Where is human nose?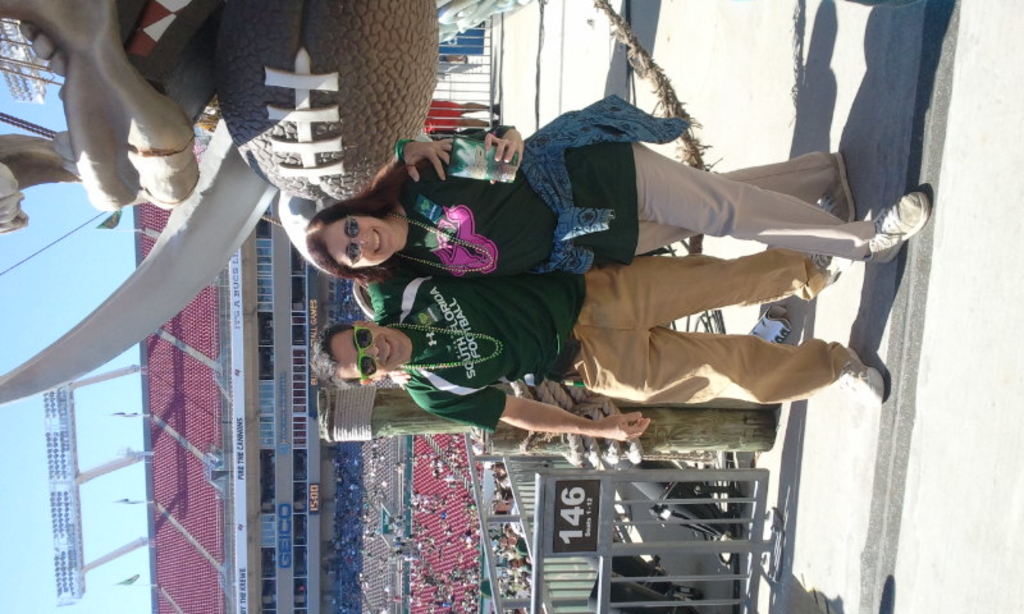
bbox=(356, 235, 367, 249).
